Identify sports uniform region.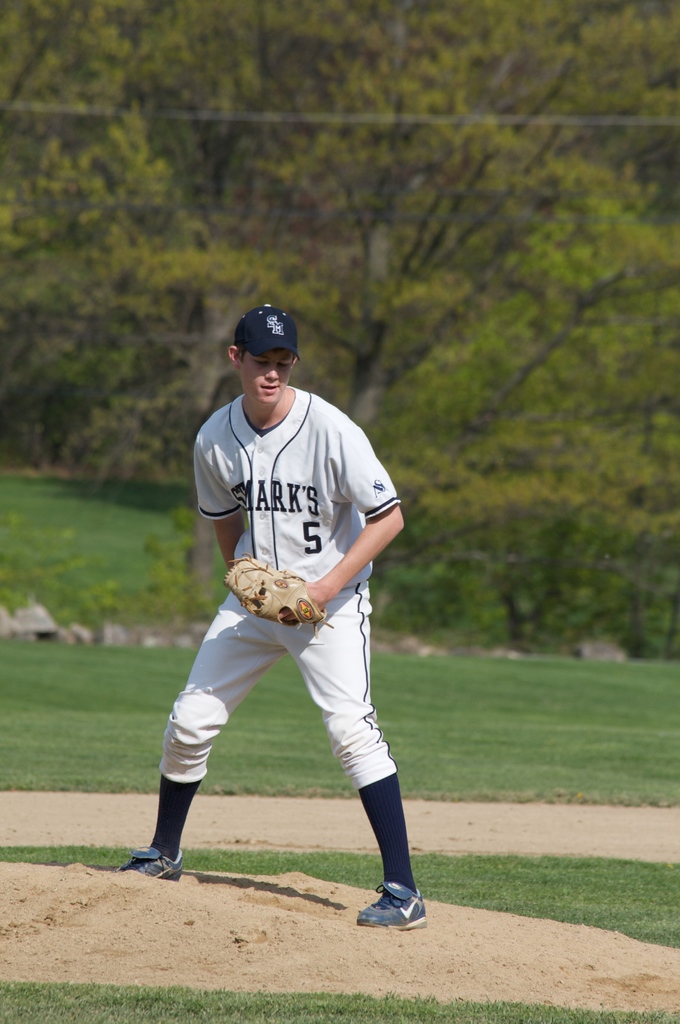
Region: <bbox>145, 316, 429, 936</bbox>.
